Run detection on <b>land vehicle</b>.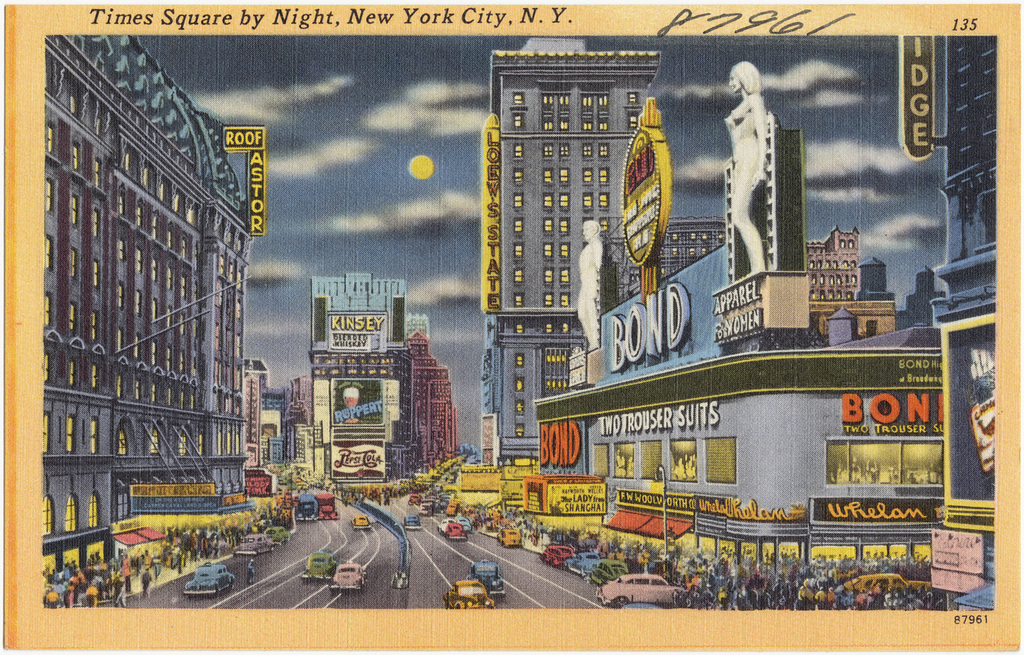
Result: {"x1": 584, "y1": 556, "x2": 634, "y2": 588}.
